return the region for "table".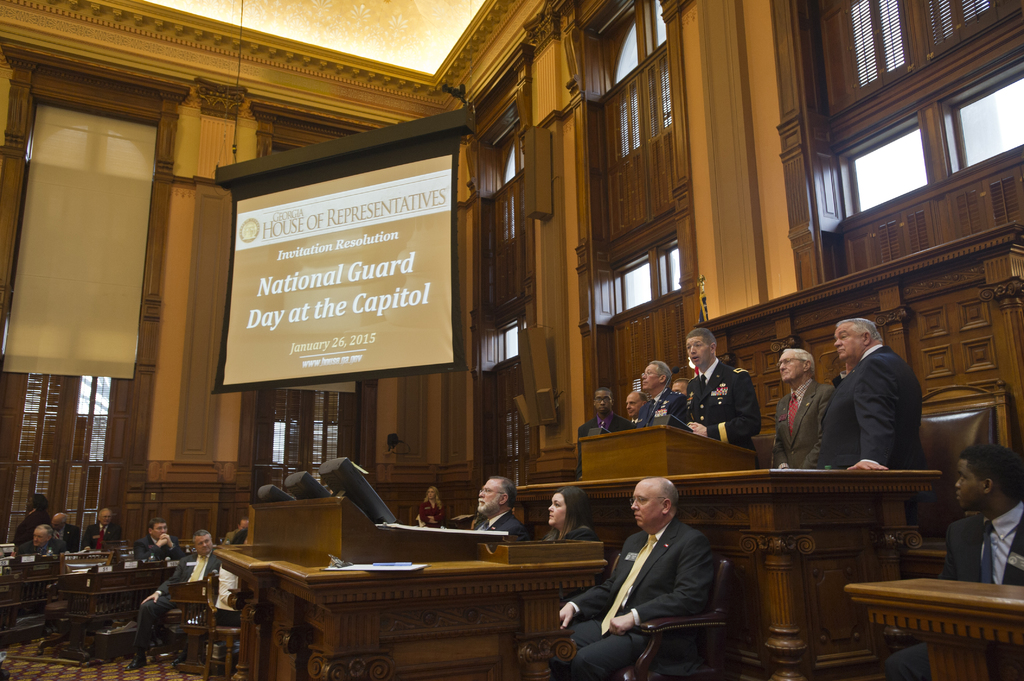
512:424:949:680.
